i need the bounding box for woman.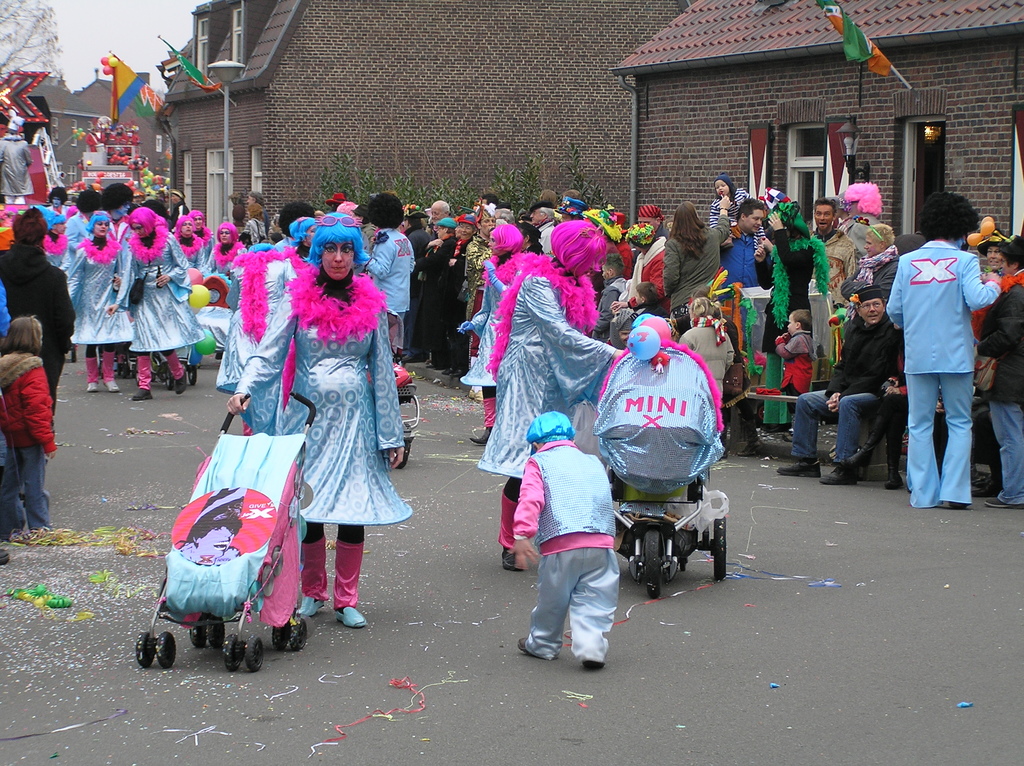
Here it is: (left=454, top=221, right=525, bottom=444).
